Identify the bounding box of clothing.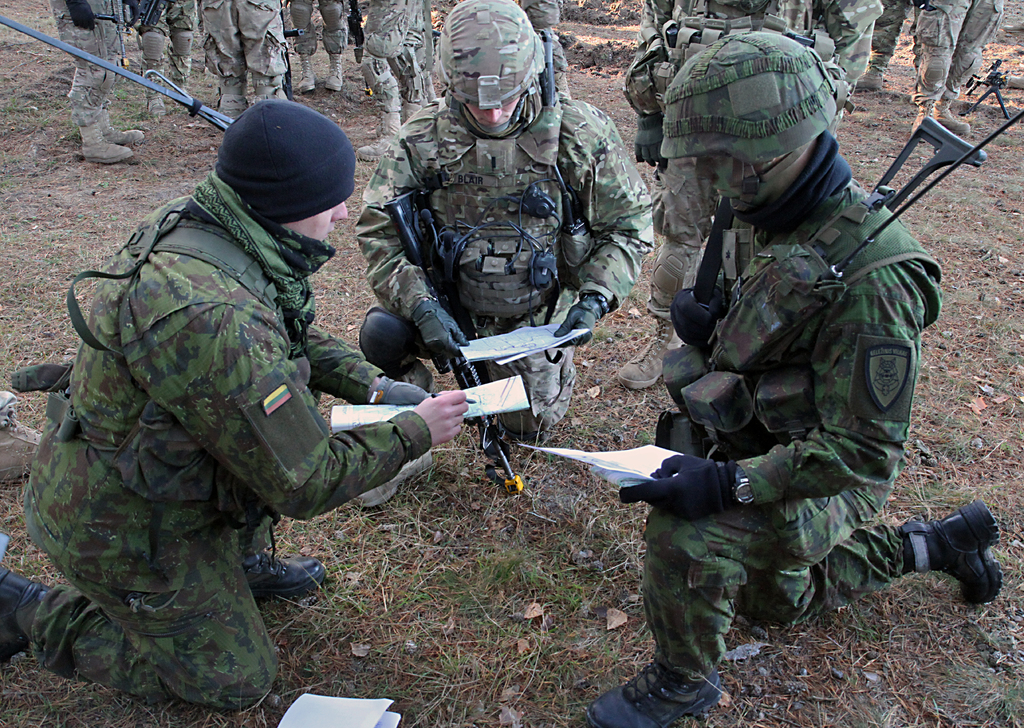
BBox(20, 172, 430, 711).
